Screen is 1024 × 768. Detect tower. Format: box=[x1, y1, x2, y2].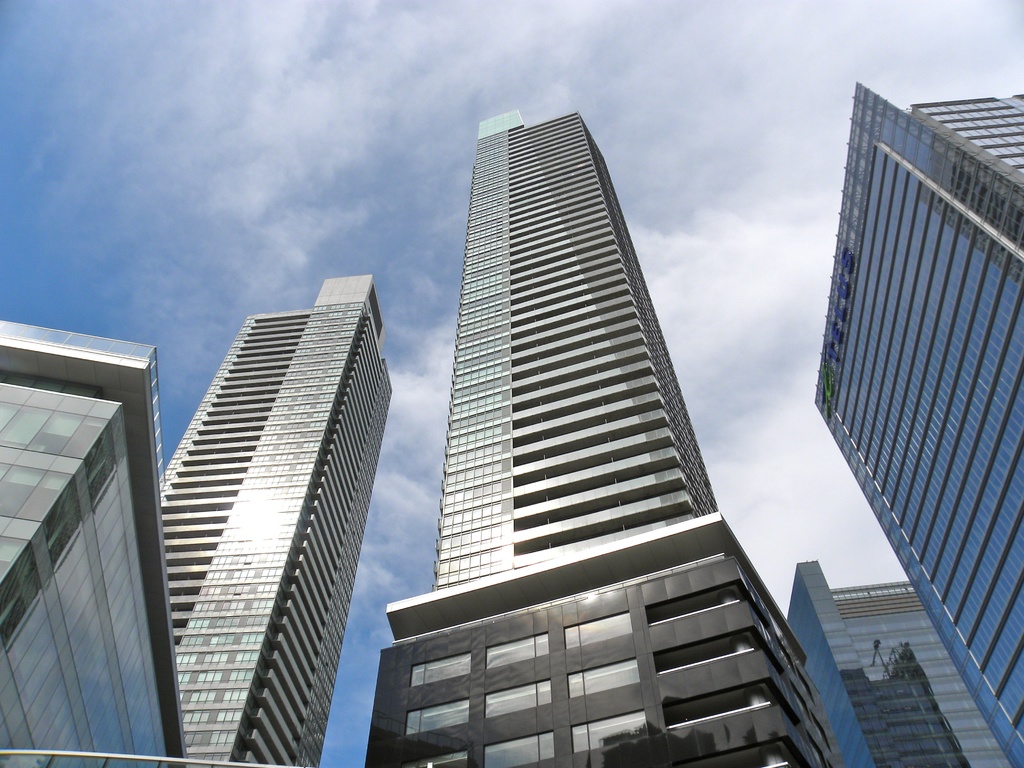
box=[153, 276, 395, 767].
